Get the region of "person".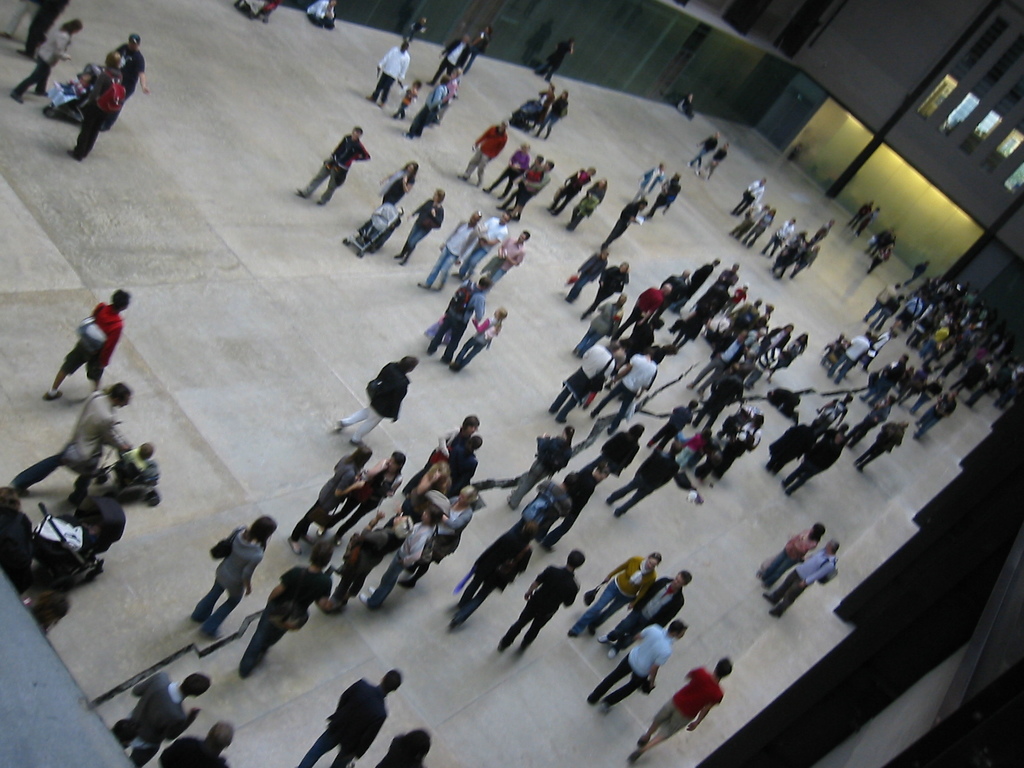
box=[686, 129, 719, 175].
